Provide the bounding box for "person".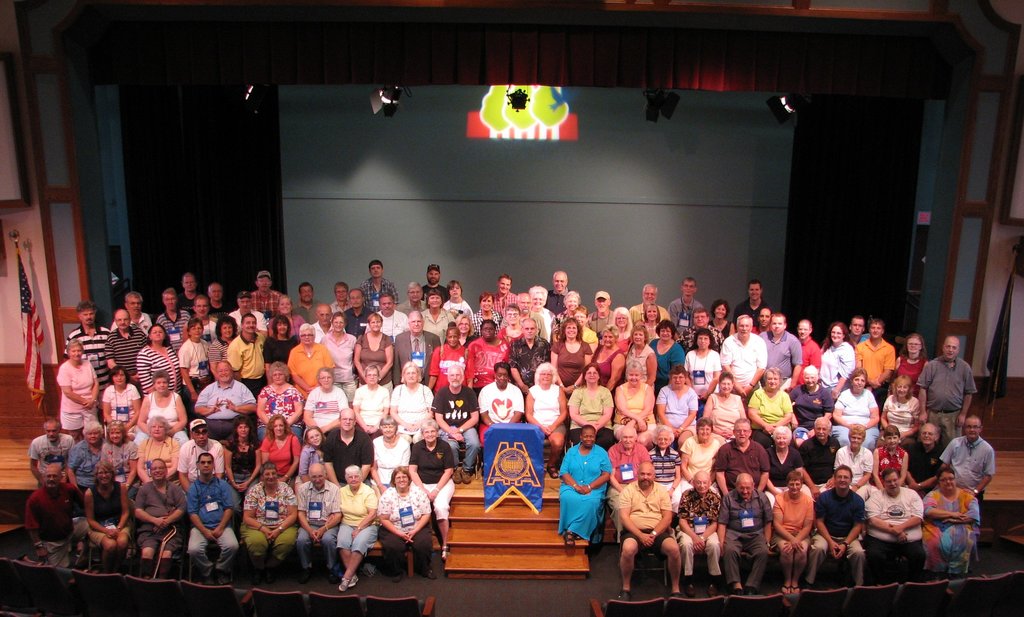
pyautogui.locateOnScreen(800, 415, 841, 501).
